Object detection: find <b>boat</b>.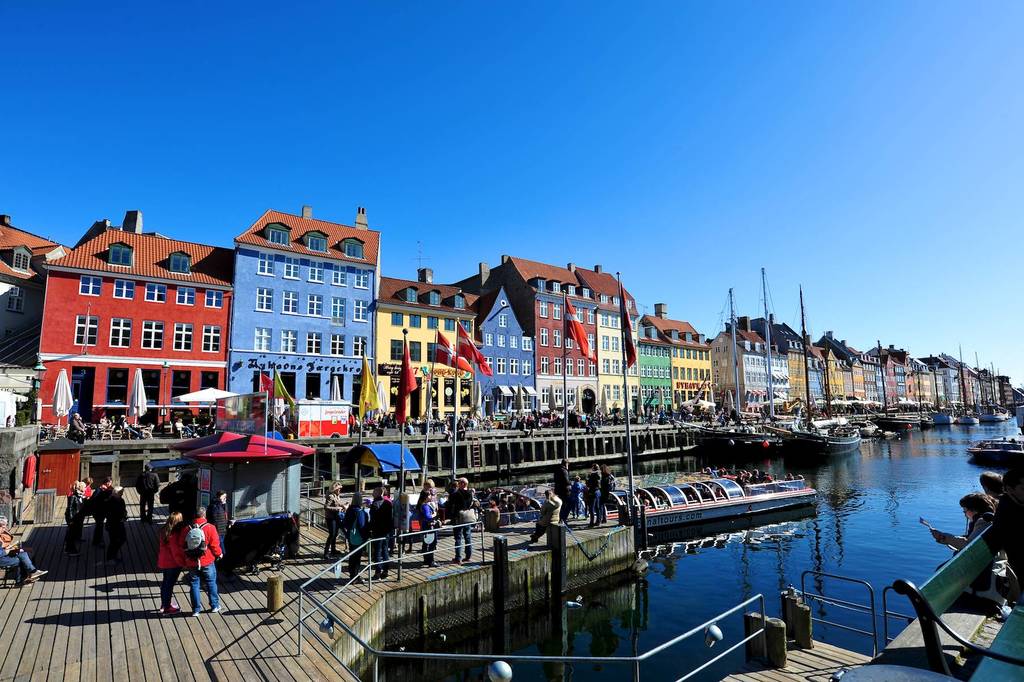
box=[874, 340, 917, 427].
